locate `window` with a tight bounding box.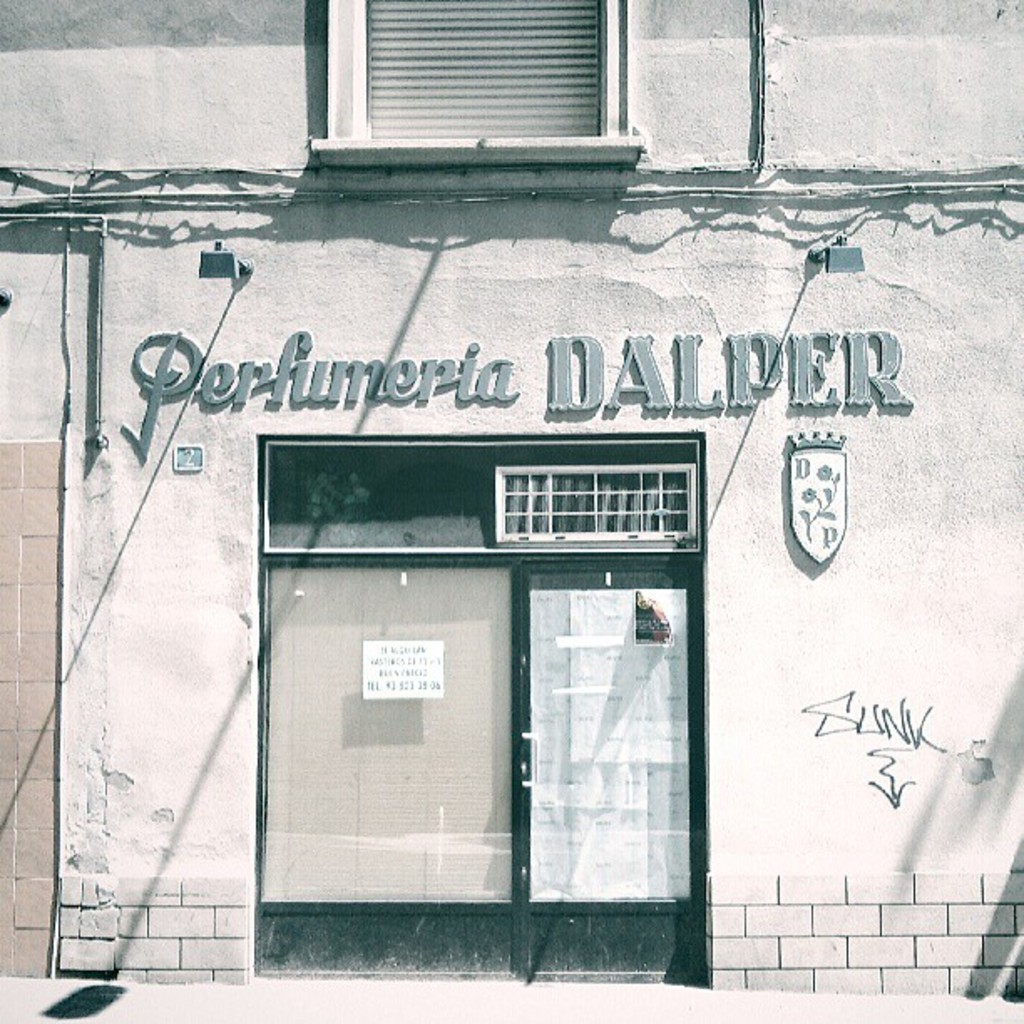
left=197, top=383, right=760, bottom=1011.
